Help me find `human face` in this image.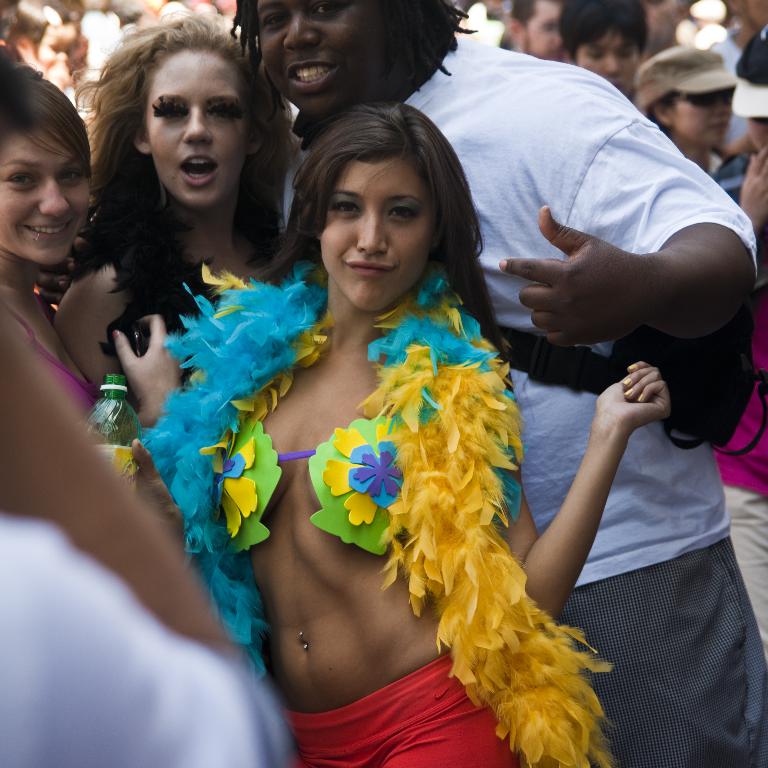
Found it: x1=144 y1=48 x2=243 y2=204.
